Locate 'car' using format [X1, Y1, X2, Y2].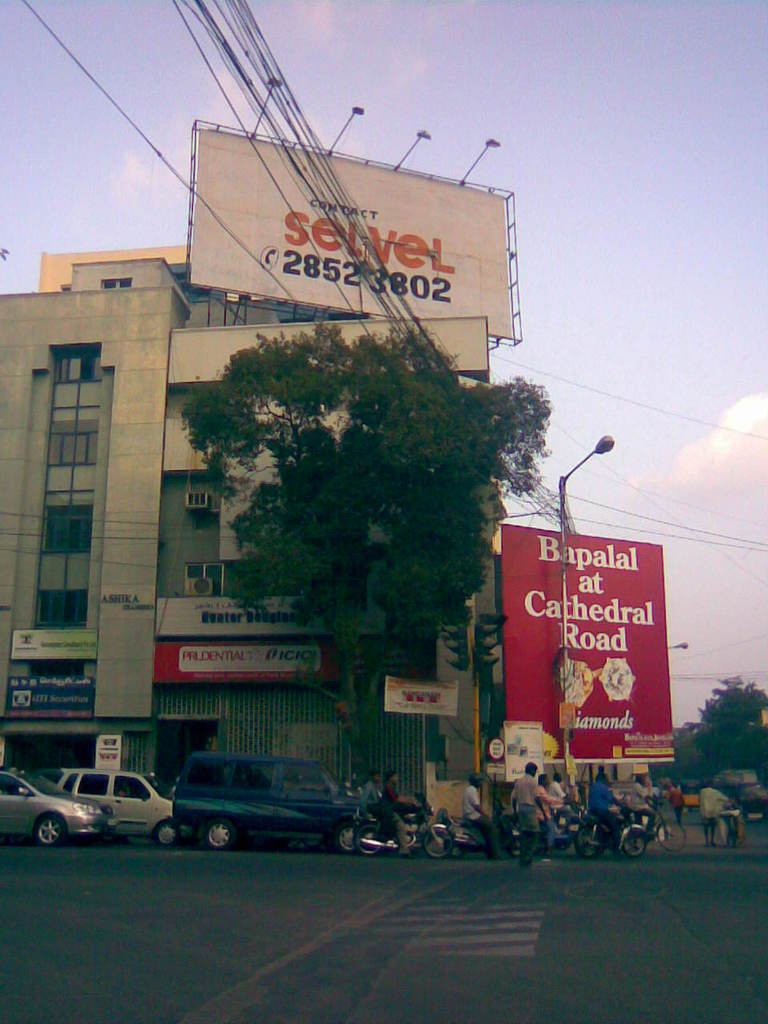
[0, 768, 112, 842].
